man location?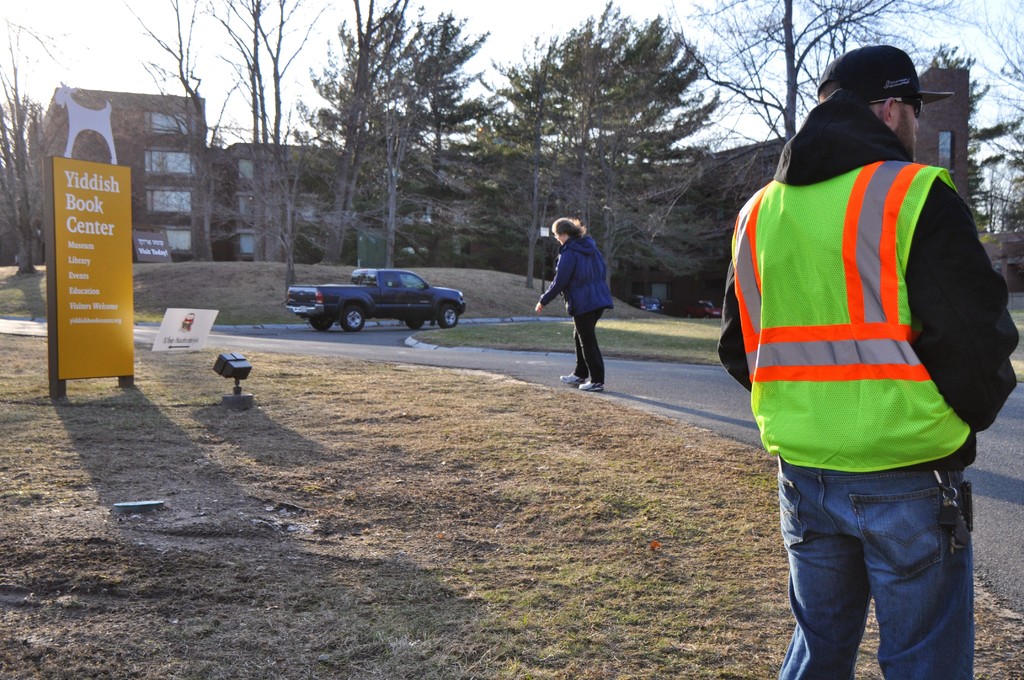
select_region(716, 37, 1009, 673)
